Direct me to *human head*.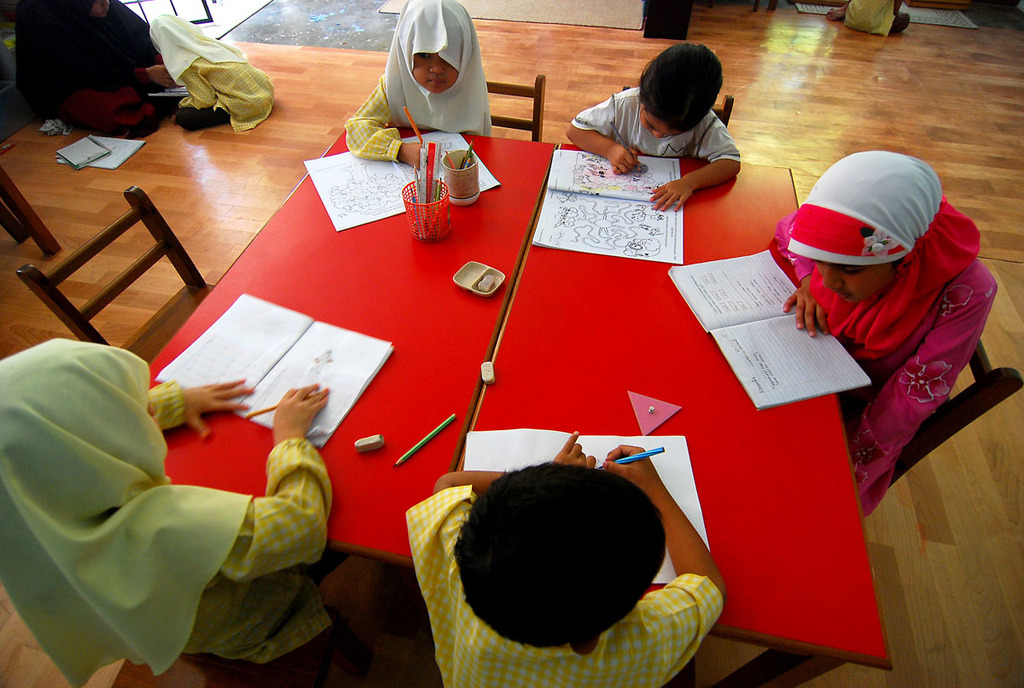
Direction: [387,0,477,96].
